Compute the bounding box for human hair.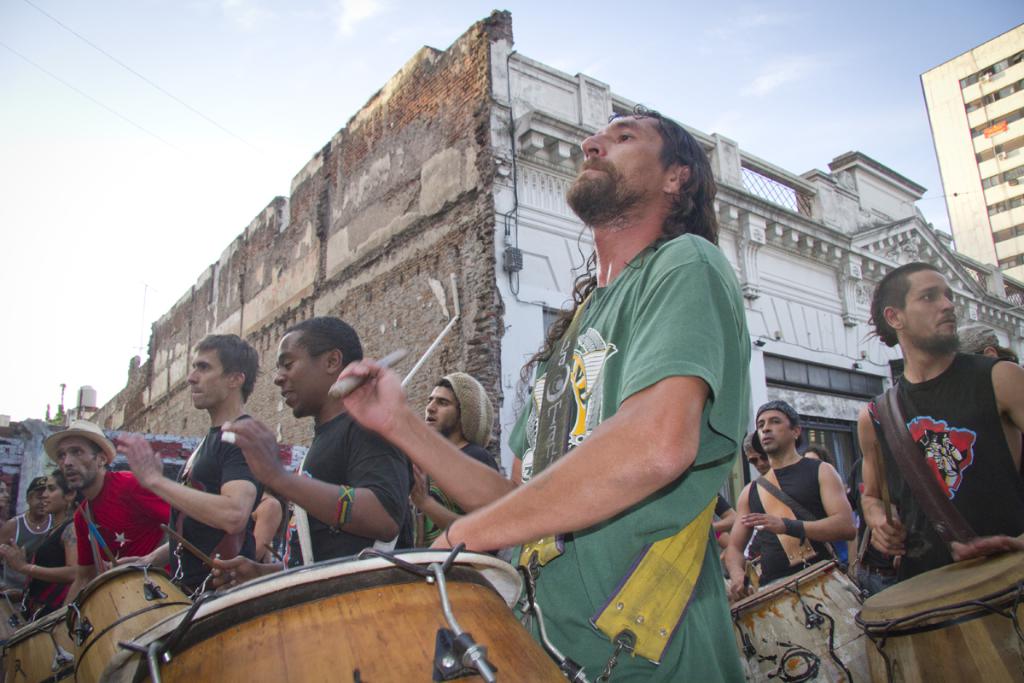
pyautogui.locateOnScreen(864, 258, 919, 347).
